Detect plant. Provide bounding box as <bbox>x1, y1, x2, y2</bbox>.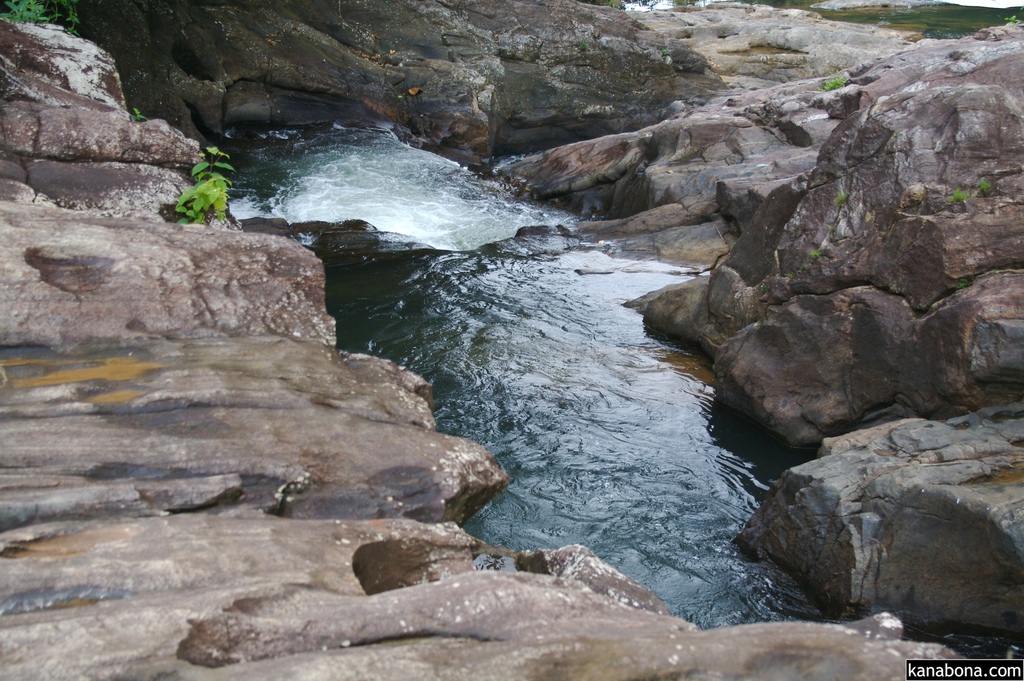
<bbox>970, 173, 993, 197</bbox>.
